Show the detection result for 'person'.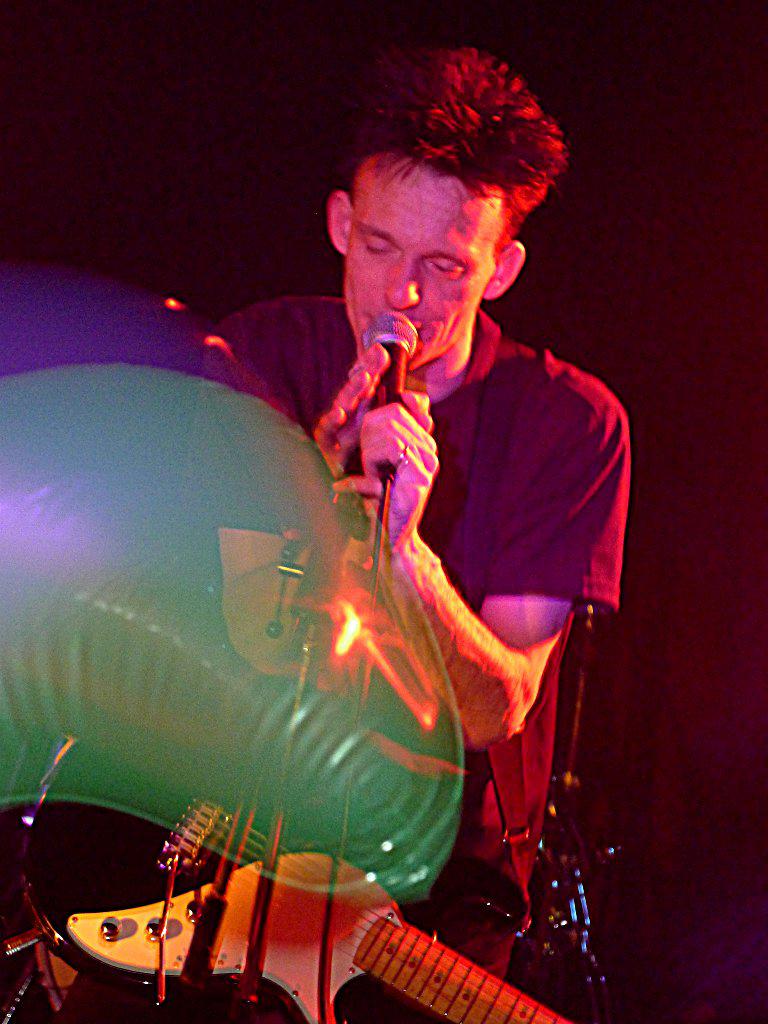
127, 115, 621, 991.
